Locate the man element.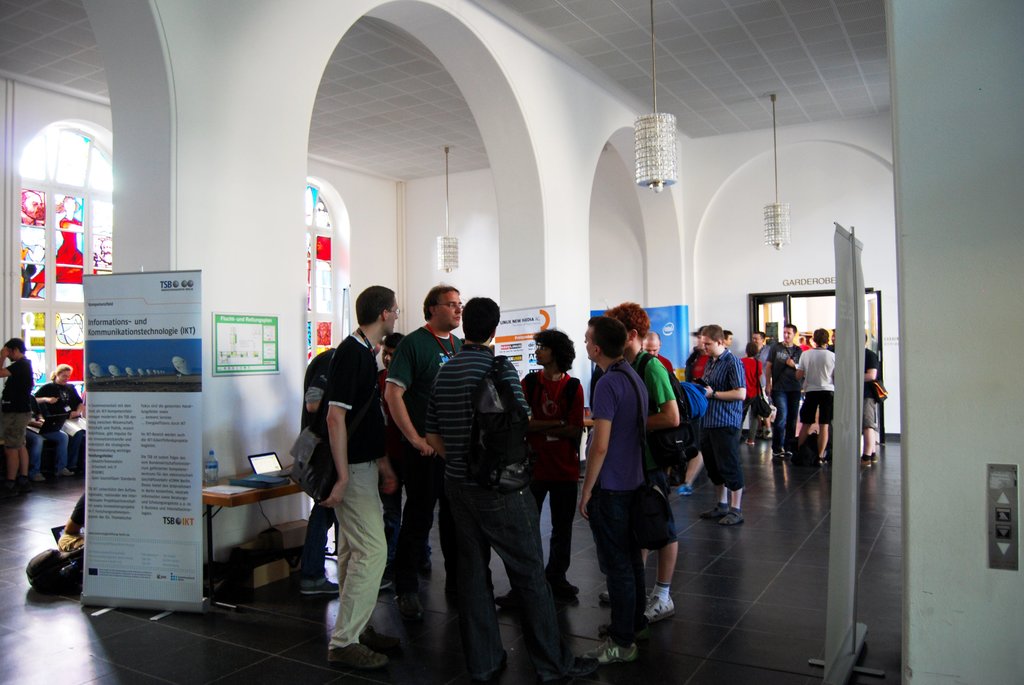
Element bbox: {"x1": 570, "y1": 313, "x2": 652, "y2": 669}.
